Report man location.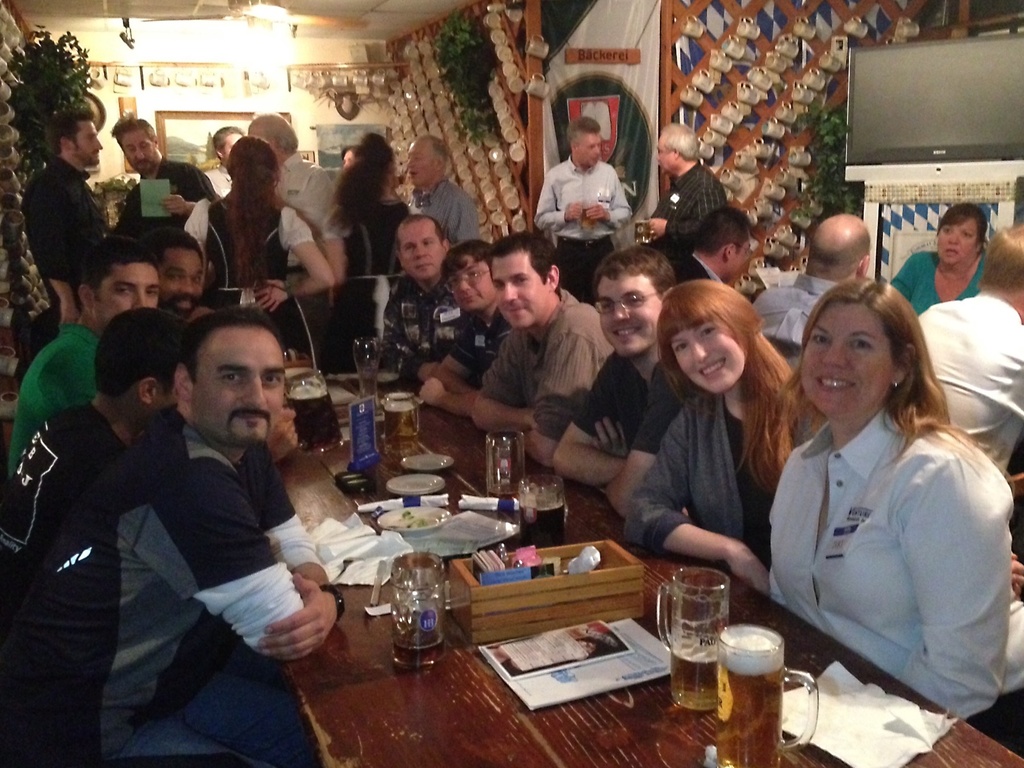
Report: <region>181, 124, 244, 246</region>.
